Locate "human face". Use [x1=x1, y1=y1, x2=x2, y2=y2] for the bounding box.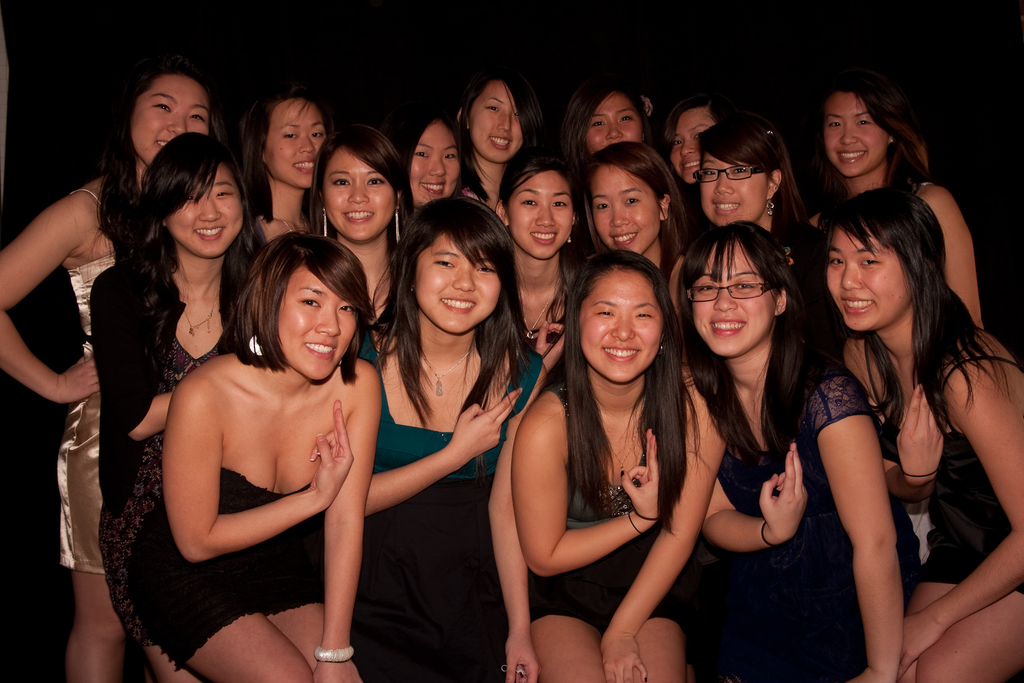
[x1=472, y1=81, x2=521, y2=163].
